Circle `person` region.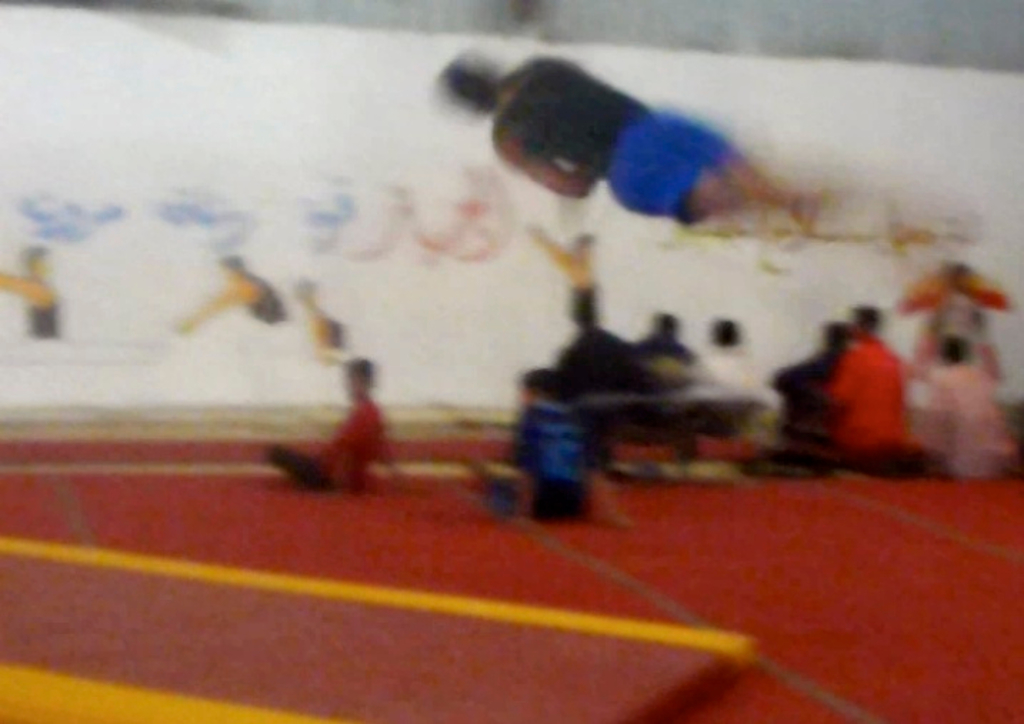
Region: <box>800,281,921,477</box>.
